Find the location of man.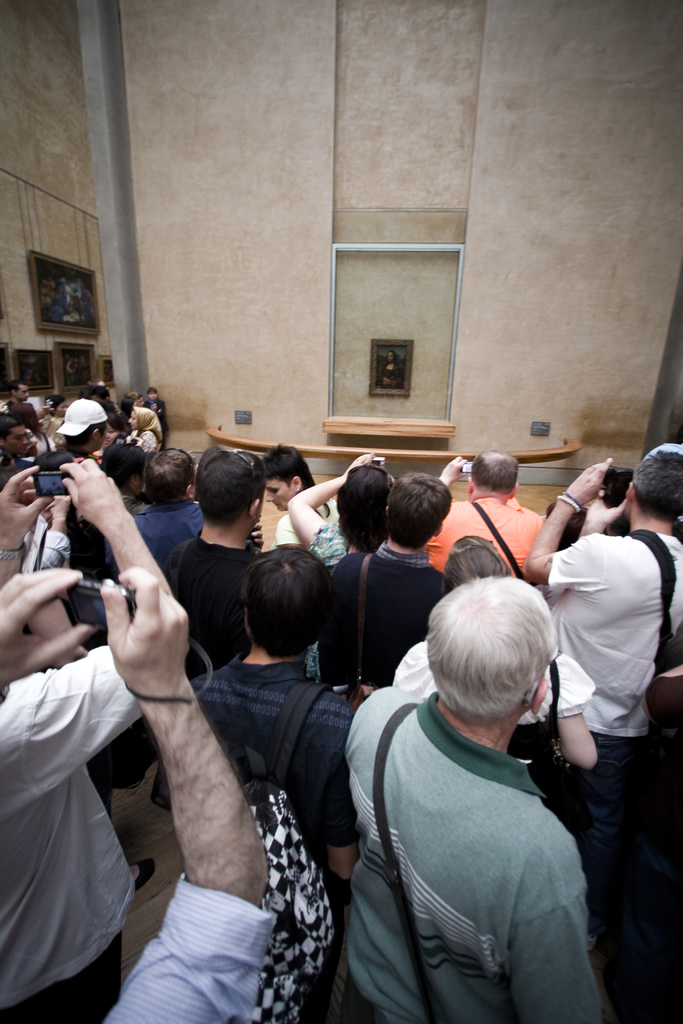
Location: crop(411, 451, 544, 584).
